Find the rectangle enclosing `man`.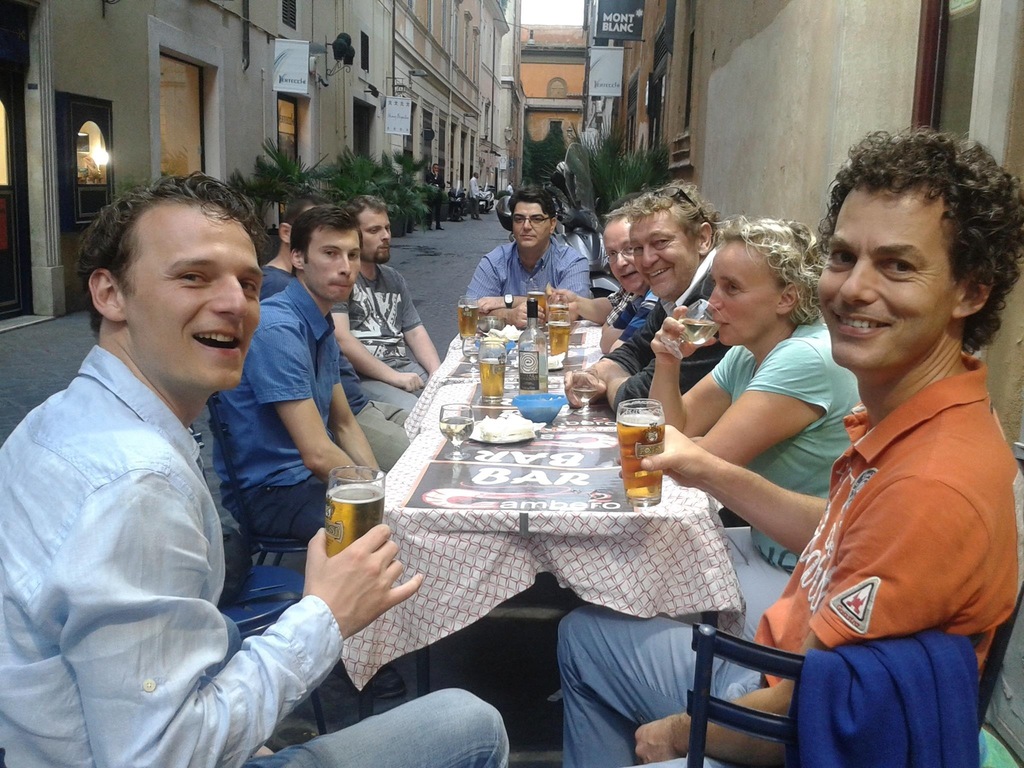
(329,193,445,413).
